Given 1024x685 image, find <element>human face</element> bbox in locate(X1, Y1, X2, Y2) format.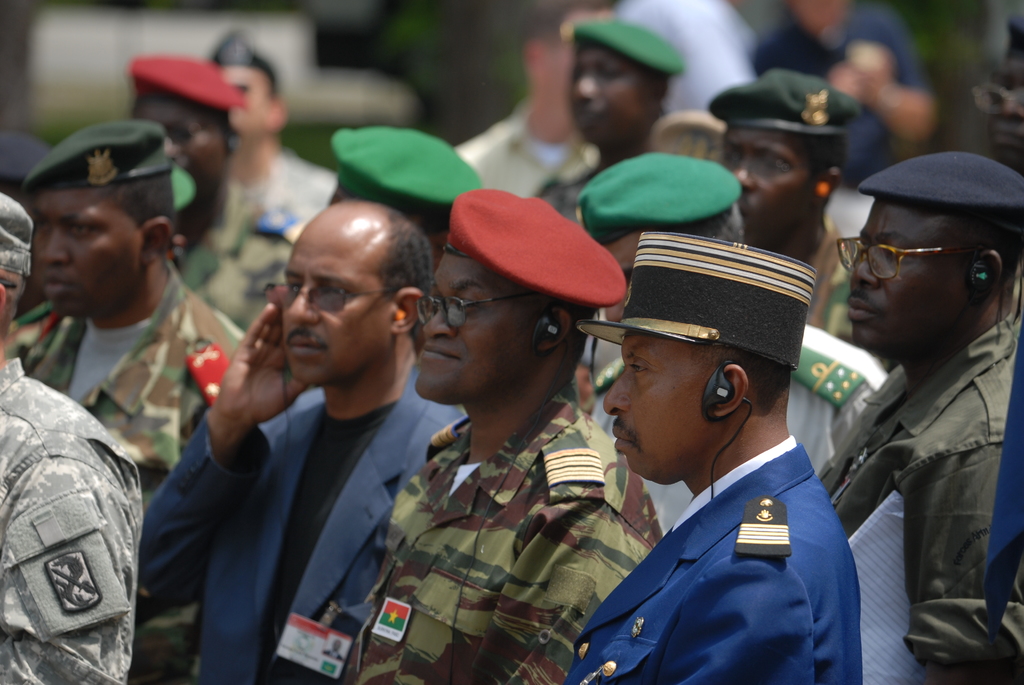
locate(605, 331, 714, 484).
